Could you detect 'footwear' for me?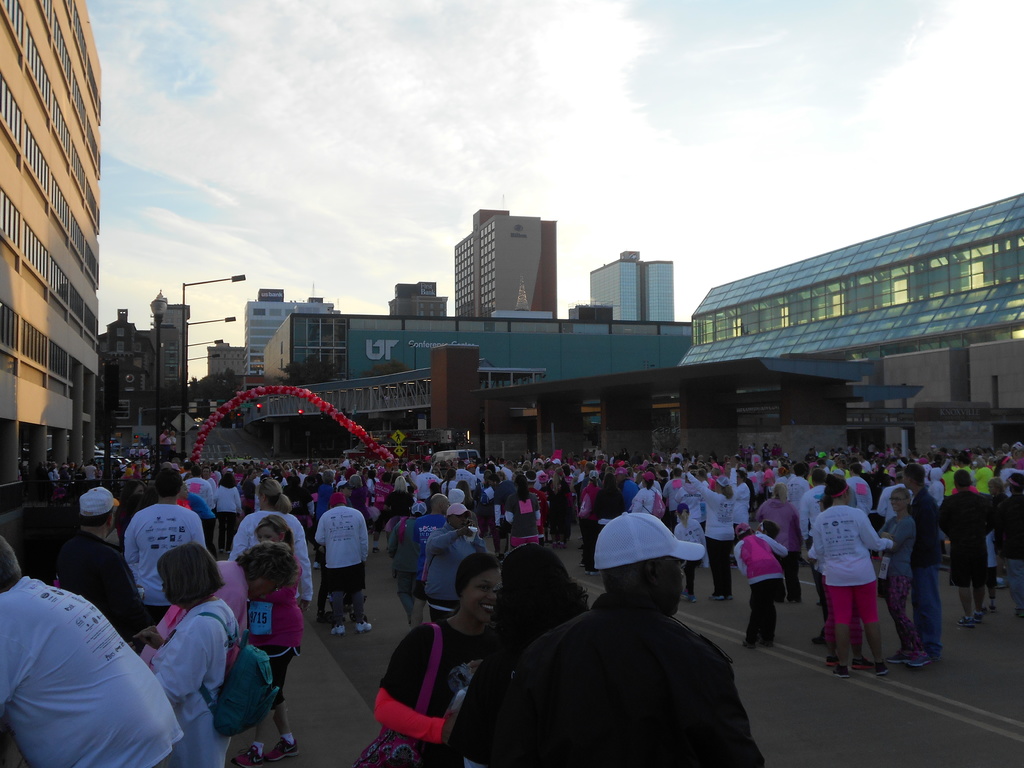
Detection result: {"x1": 973, "y1": 611, "x2": 980, "y2": 621}.
